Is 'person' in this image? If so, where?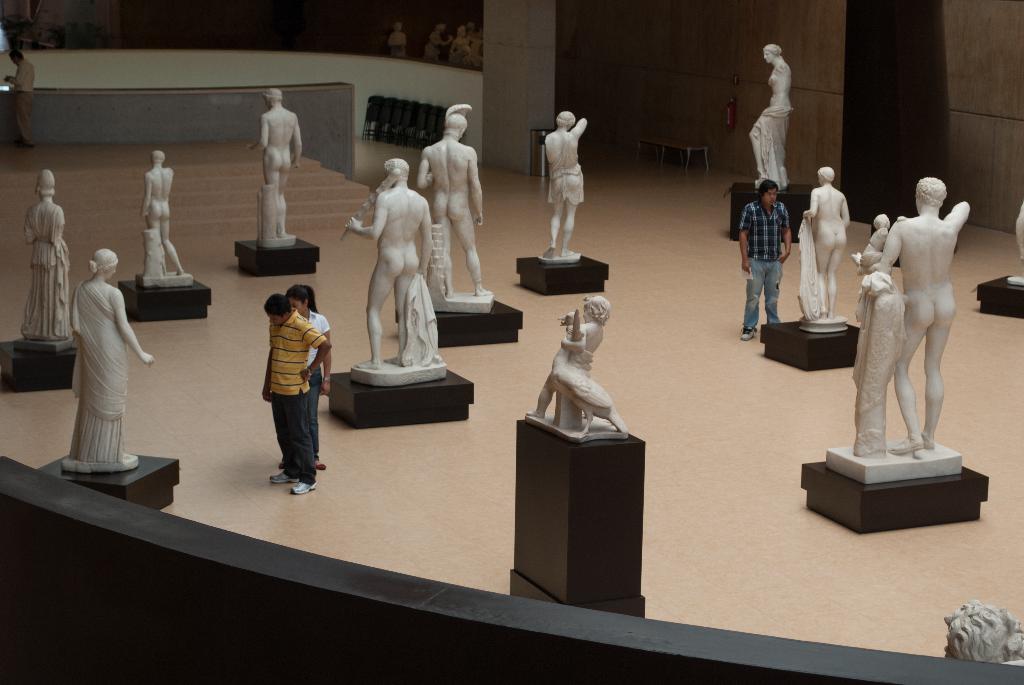
Yes, at pyautogui.locateOnScreen(541, 109, 586, 261).
